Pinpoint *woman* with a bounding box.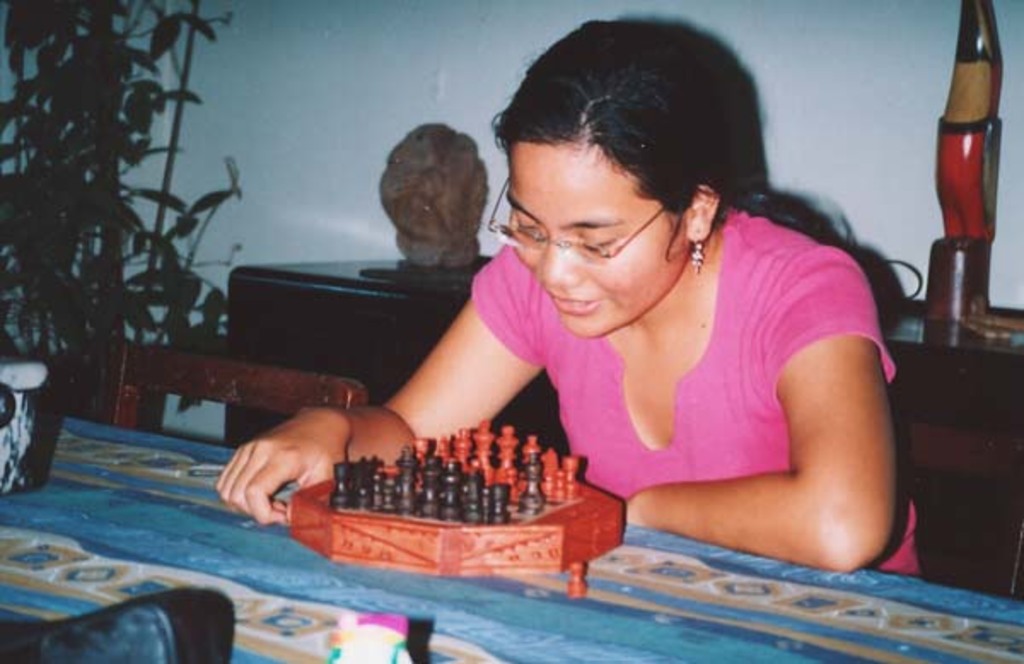
[314, 61, 867, 628].
